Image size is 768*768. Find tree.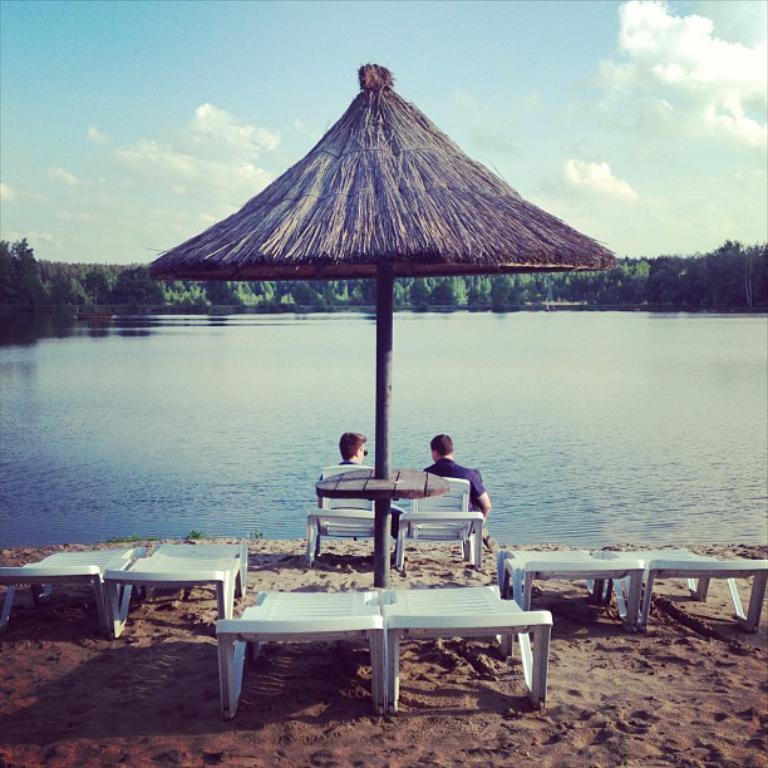
rect(651, 236, 767, 312).
